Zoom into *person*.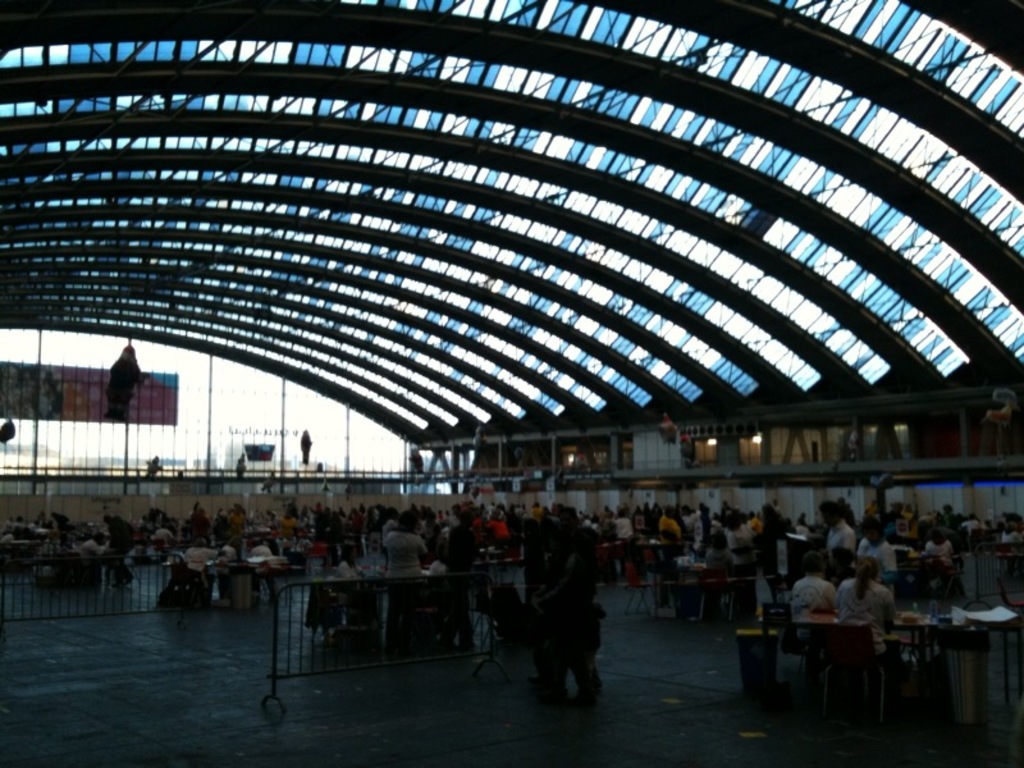
Zoom target: (58, 520, 77, 527).
